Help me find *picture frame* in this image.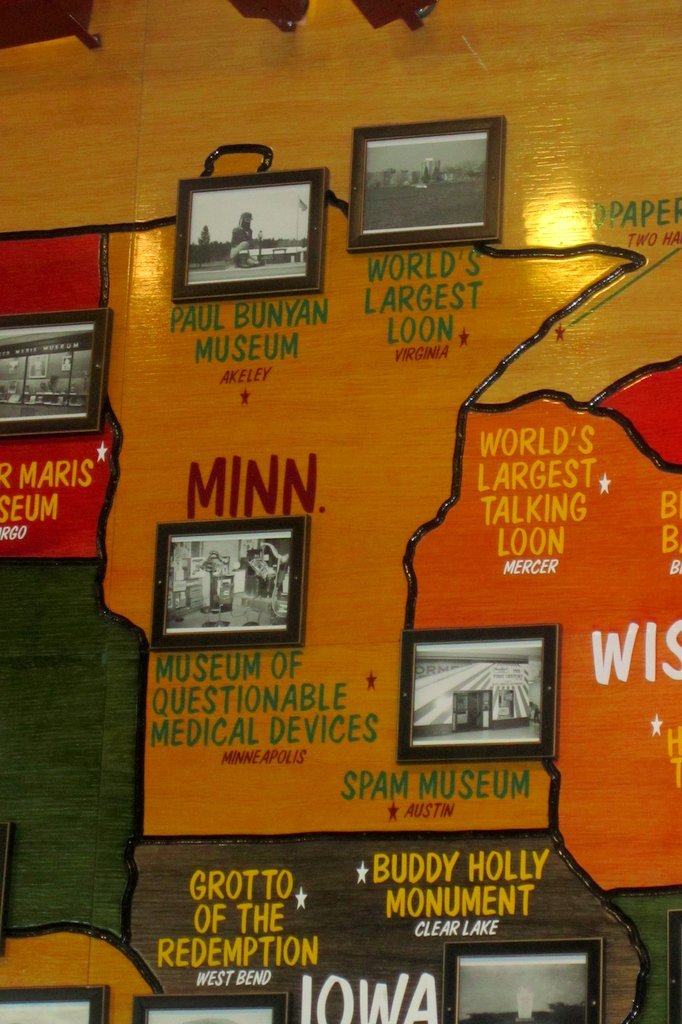
Found it: region(438, 936, 600, 1023).
